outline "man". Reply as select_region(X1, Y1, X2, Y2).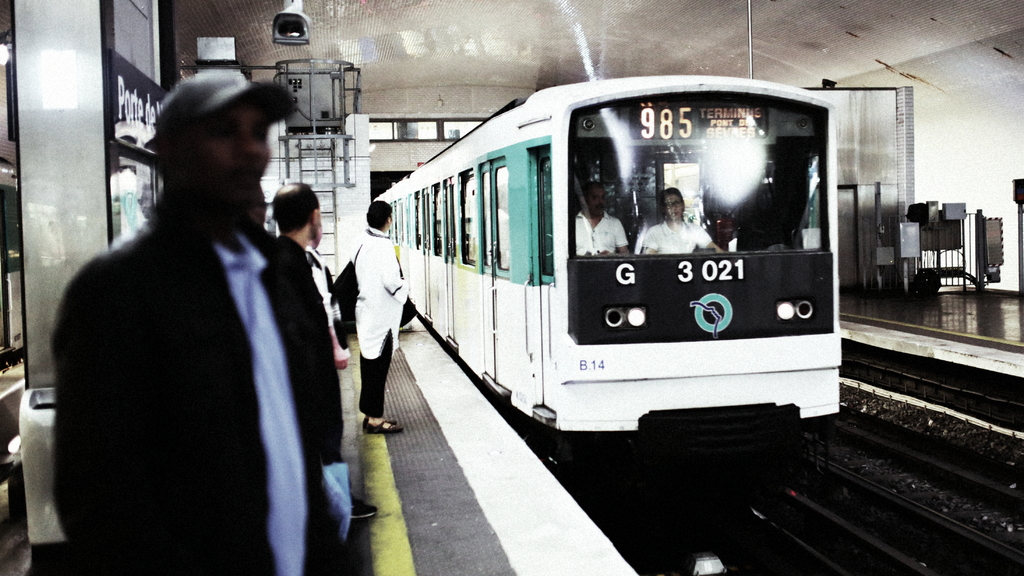
select_region(31, 68, 355, 575).
